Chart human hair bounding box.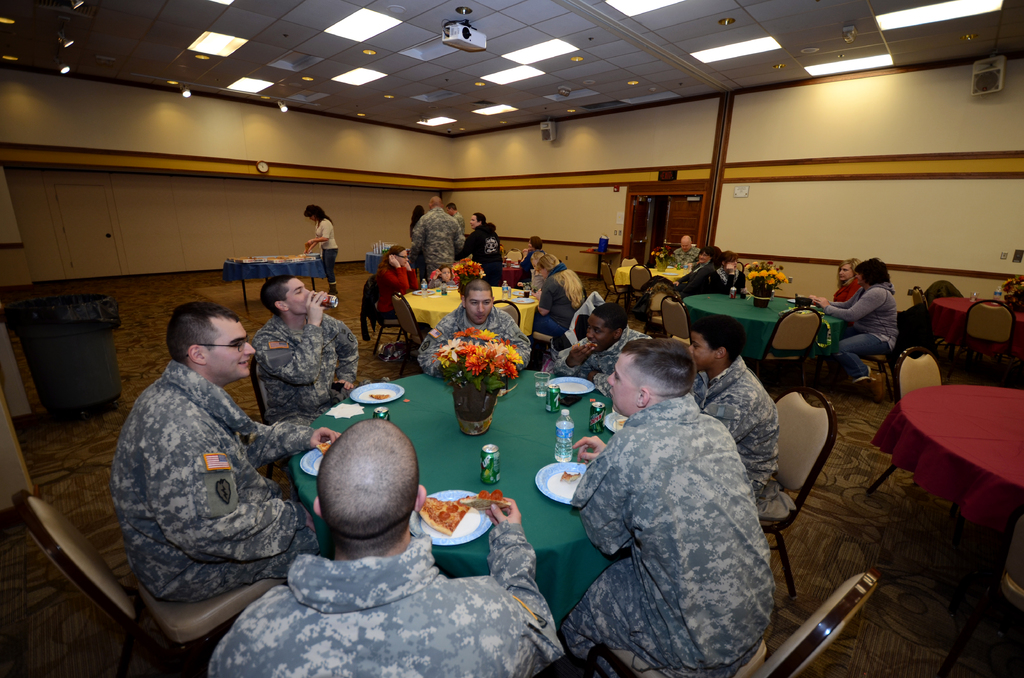
Charted: {"x1": 303, "y1": 204, "x2": 332, "y2": 225}.
